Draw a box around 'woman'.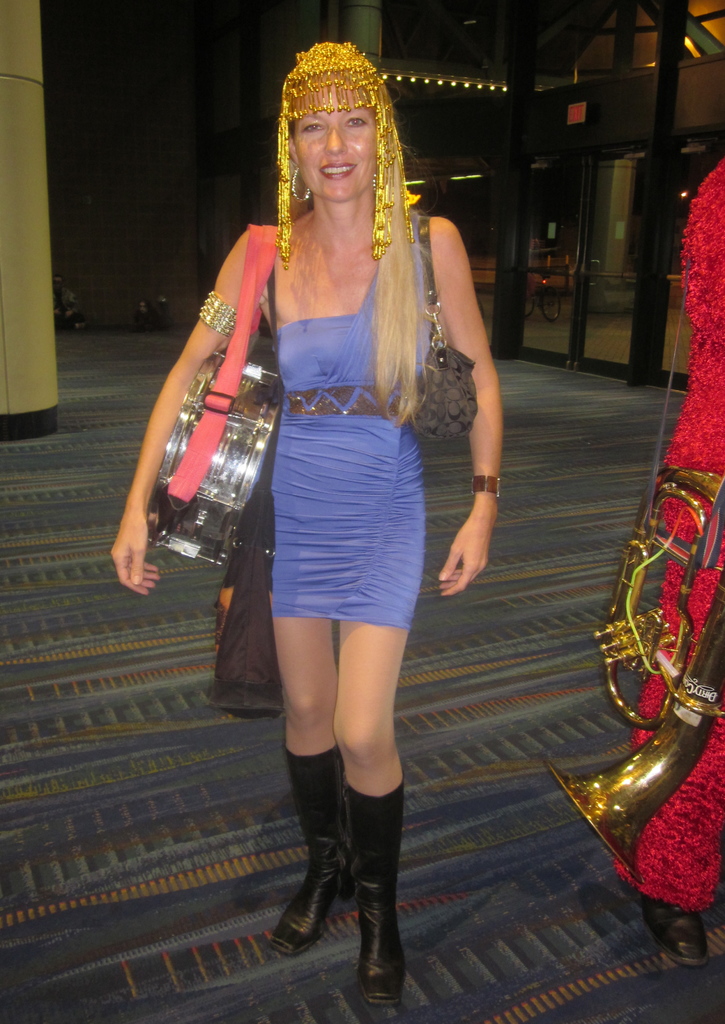
161:68:504:884.
